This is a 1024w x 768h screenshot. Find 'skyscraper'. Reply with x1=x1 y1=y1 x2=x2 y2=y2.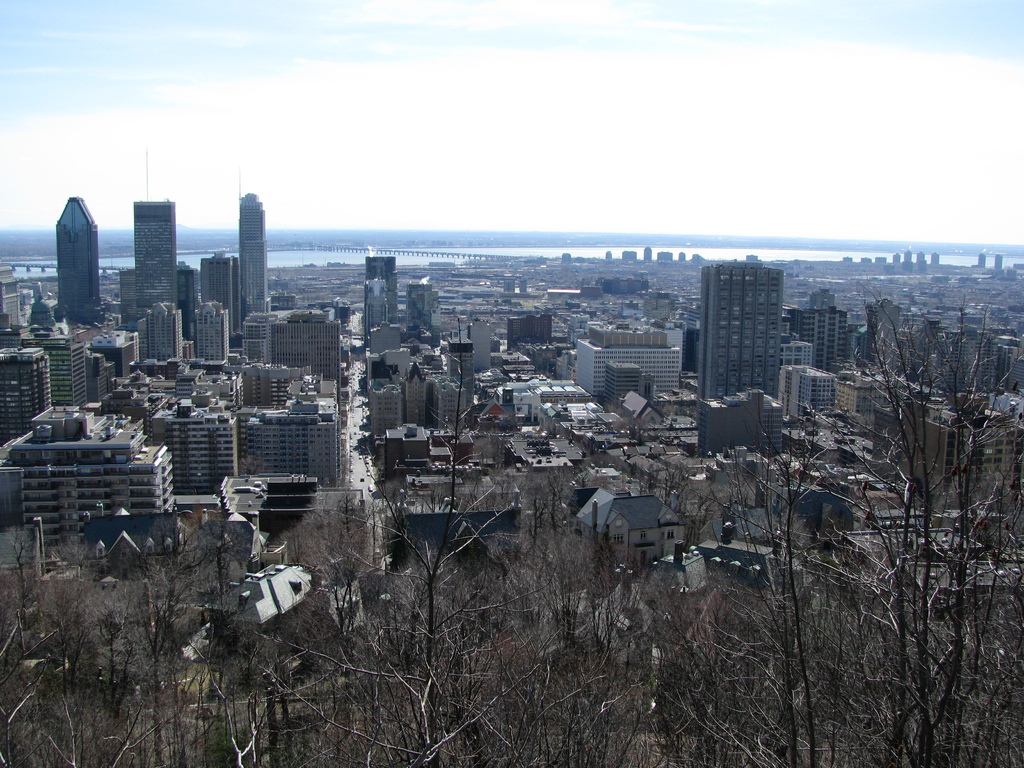
x1=236 y1=188 x2=278 y2=336.
